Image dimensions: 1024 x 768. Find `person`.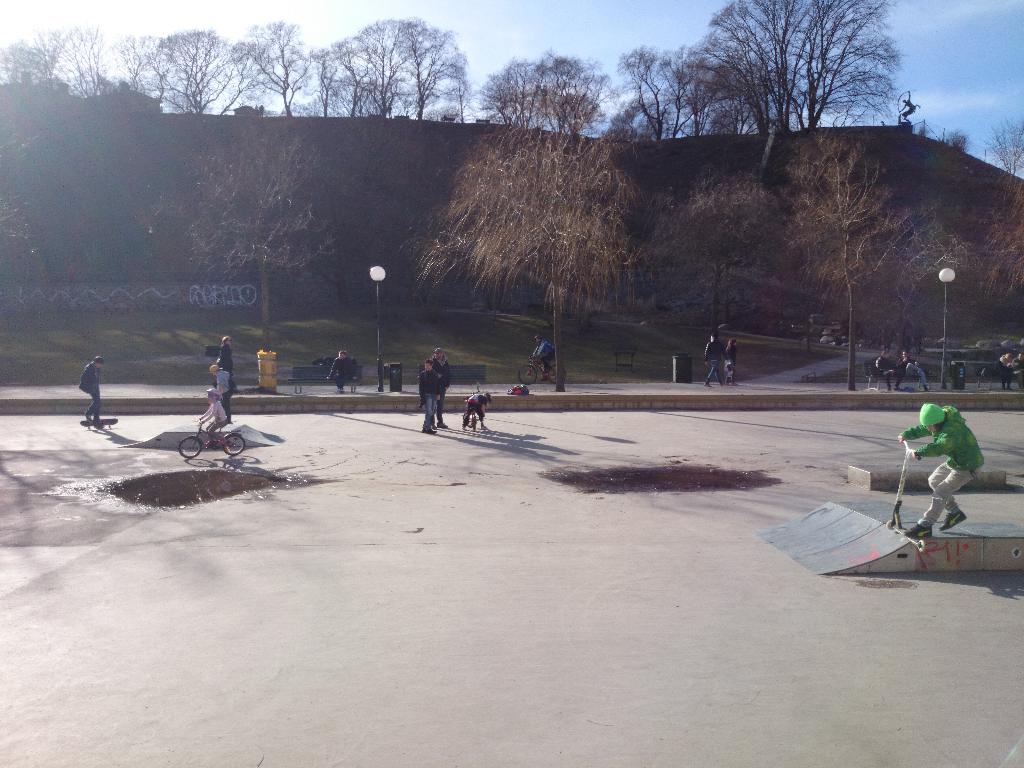
(902, 349, 929, 385).
